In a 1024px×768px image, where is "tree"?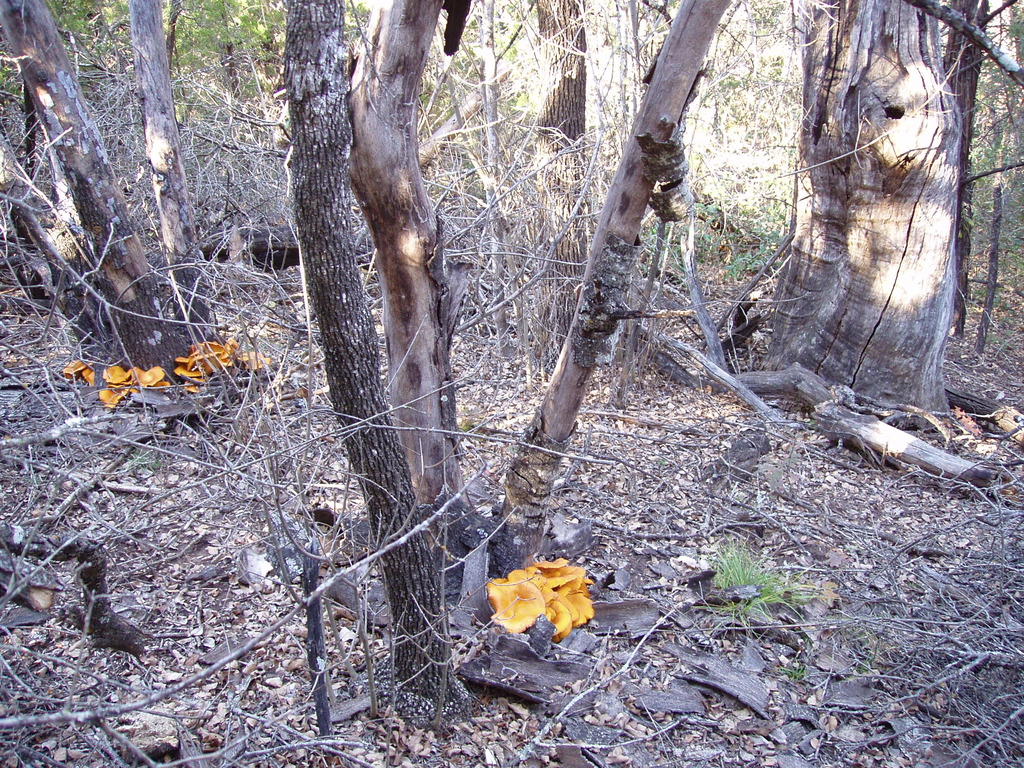
713, 0, 1018, 432.
